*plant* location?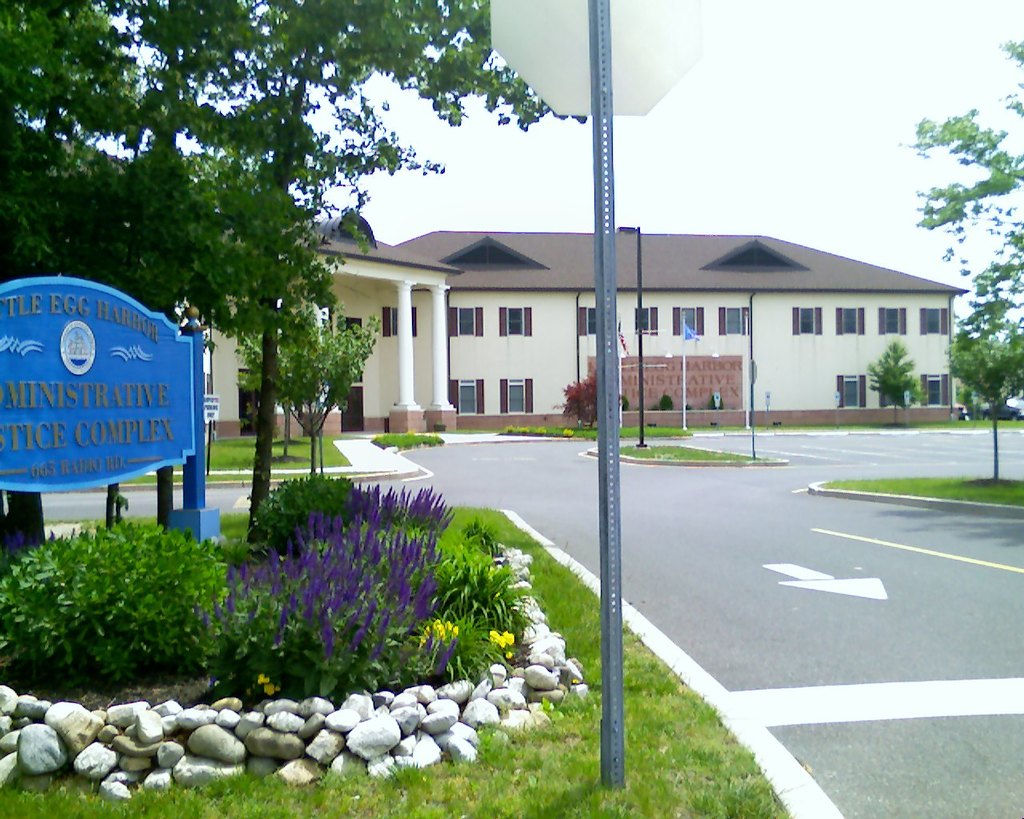
565,366,614,437
